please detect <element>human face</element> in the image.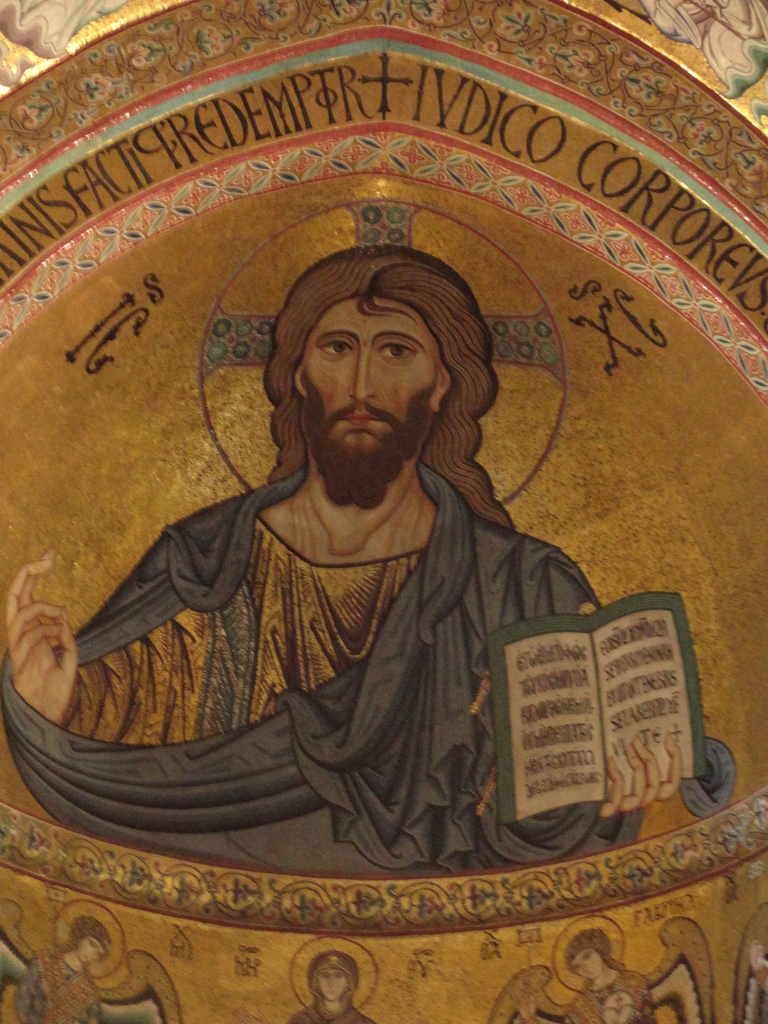
{"x1": 576, "y1": 948, "x2": 600, "y2": 979}.
